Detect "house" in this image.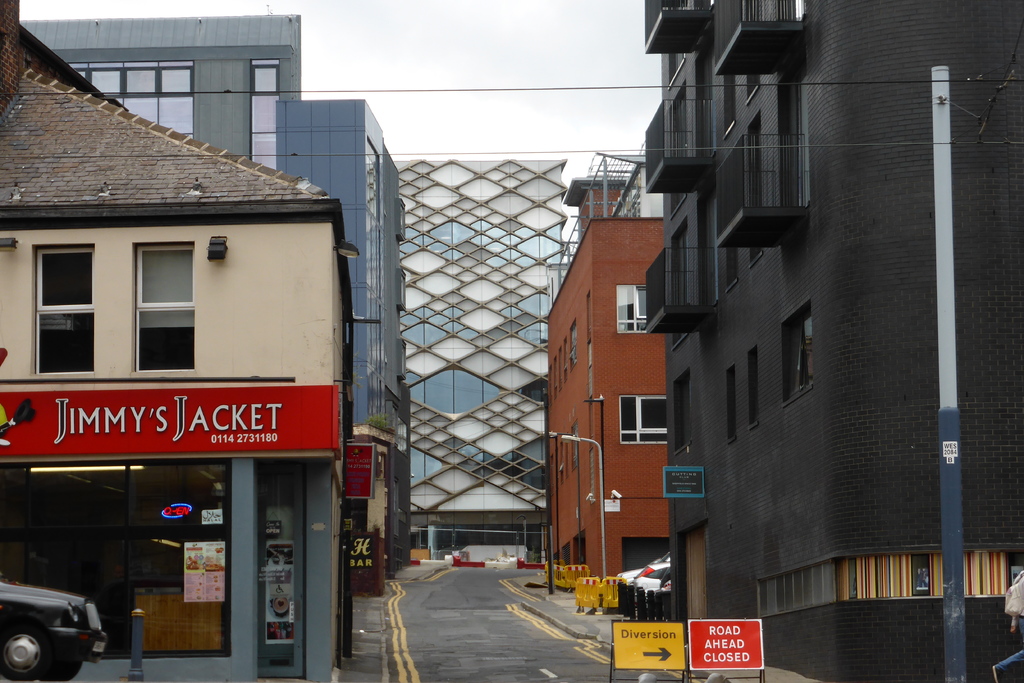
Detection: (left=545, top=140, right=668, bottom=585).
